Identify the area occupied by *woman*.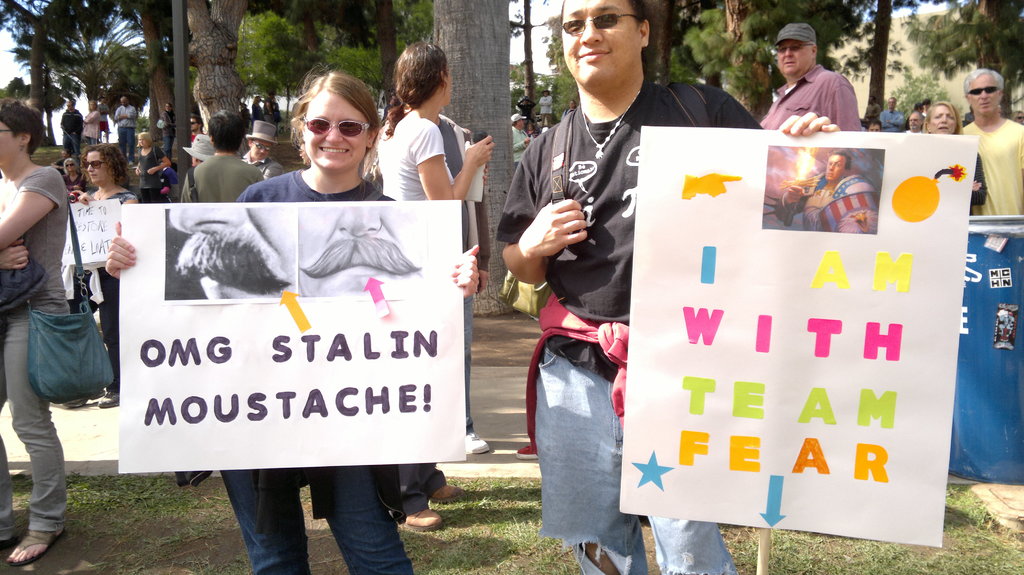
Area: region(1010, 109, 1023, 125).
